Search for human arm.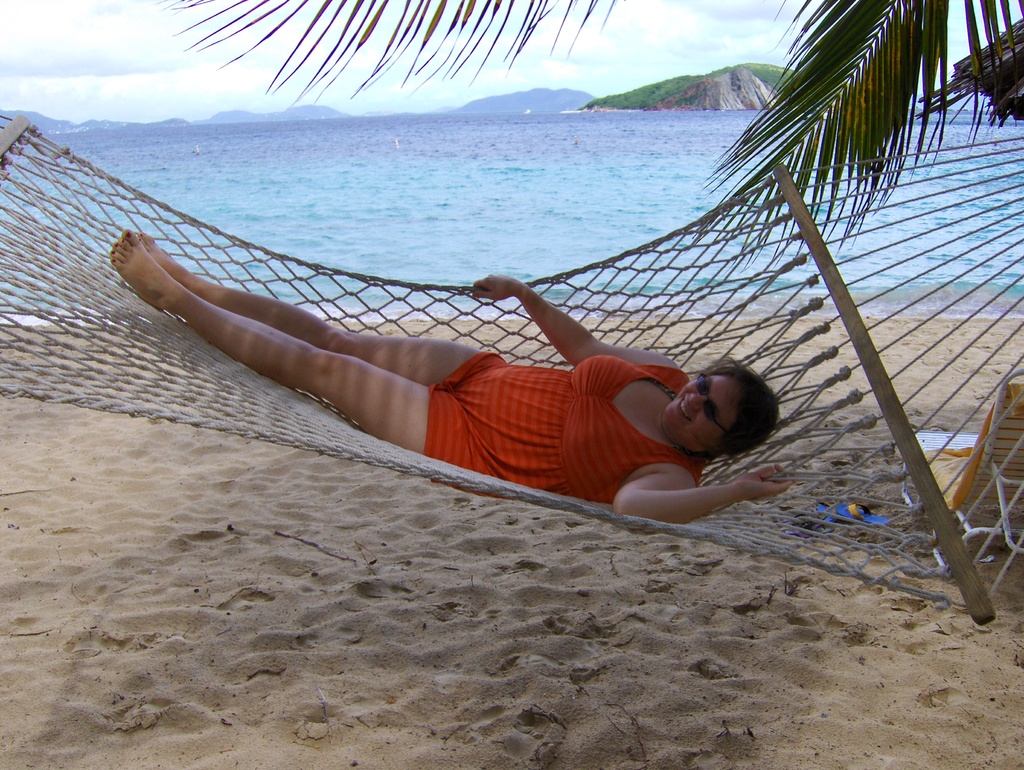
Found at x1=470, y1=269, x2=678, y2=371.
